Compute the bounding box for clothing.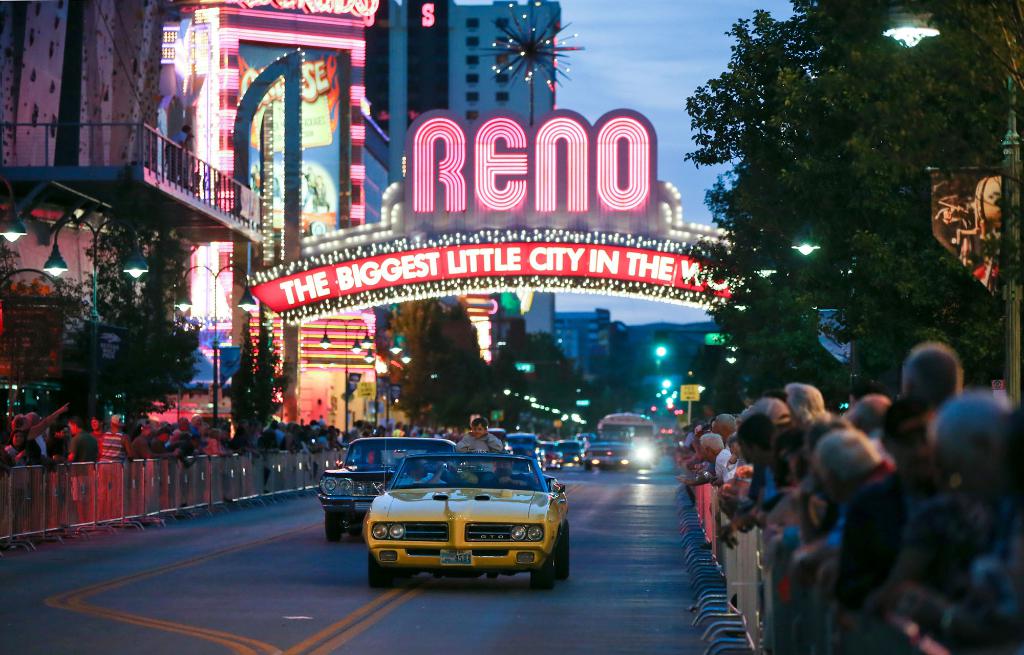
(319,432,331,449).
